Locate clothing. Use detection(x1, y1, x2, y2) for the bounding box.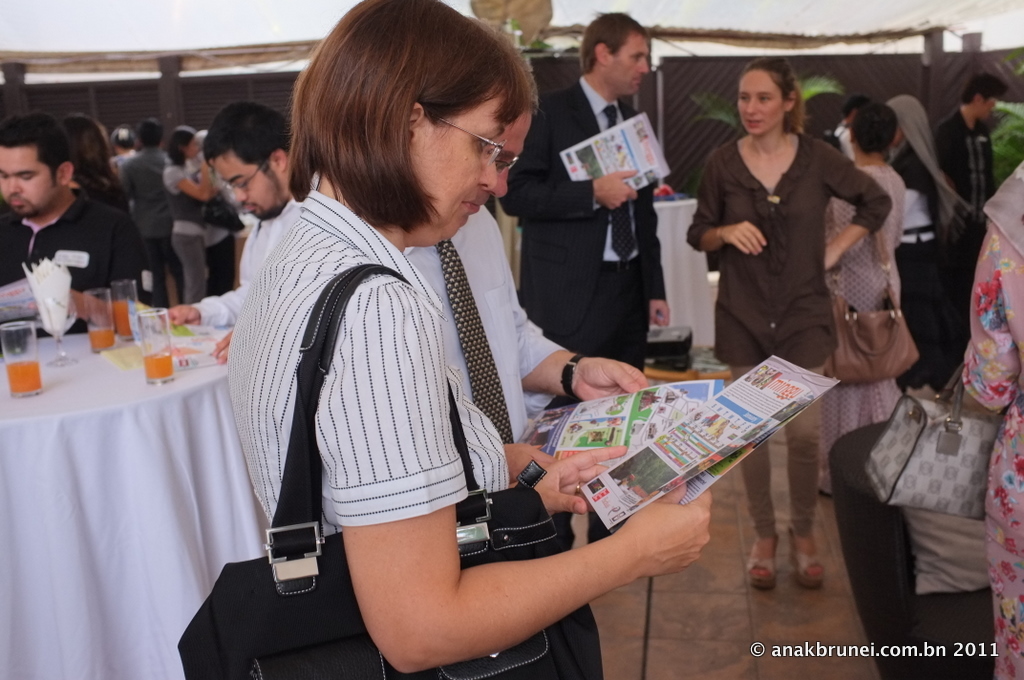
detection(821, 163, 897, 470).
